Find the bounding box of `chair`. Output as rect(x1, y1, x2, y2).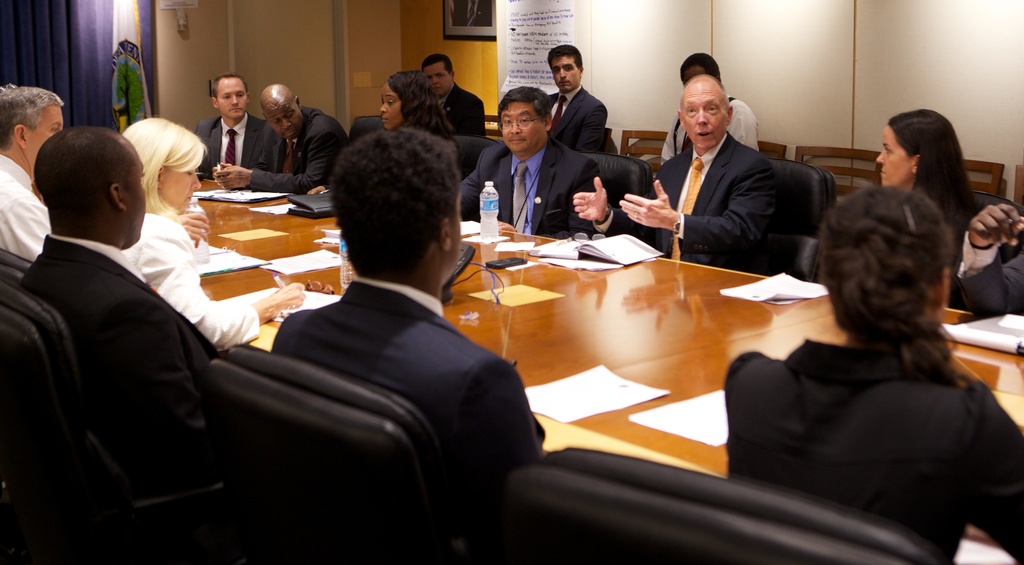
rect(212, 345, 451, 564).
